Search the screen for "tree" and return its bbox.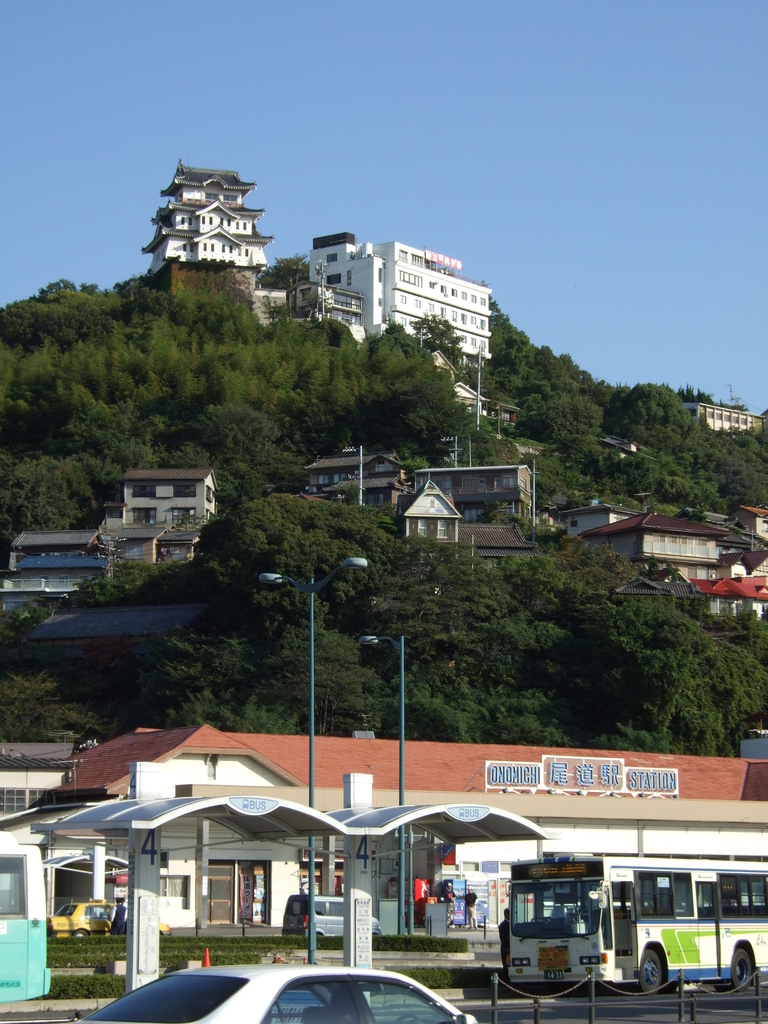
Found: Rect(52, 371, 150, 479).
